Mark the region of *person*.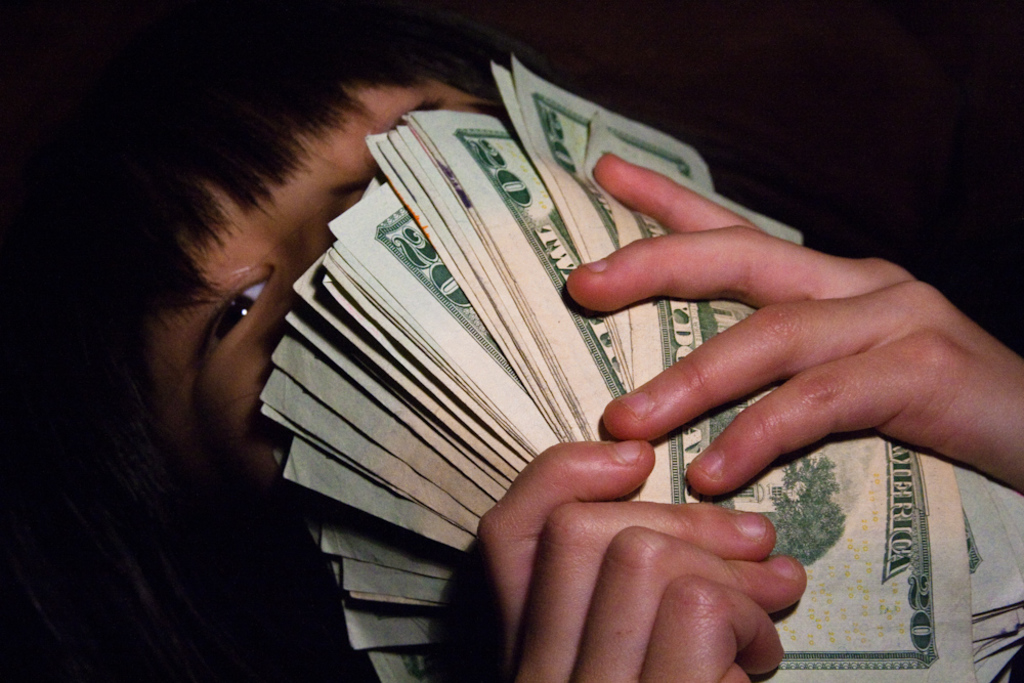
Region: [150,0,991,659].
